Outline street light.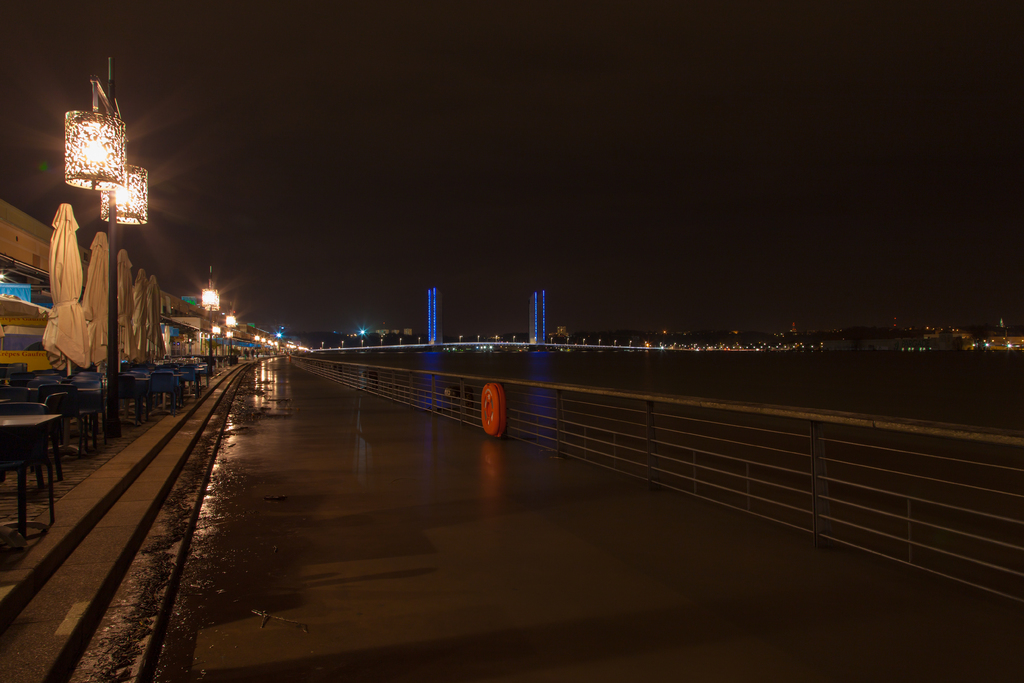
Outline: (397, 337, 403, 346).
